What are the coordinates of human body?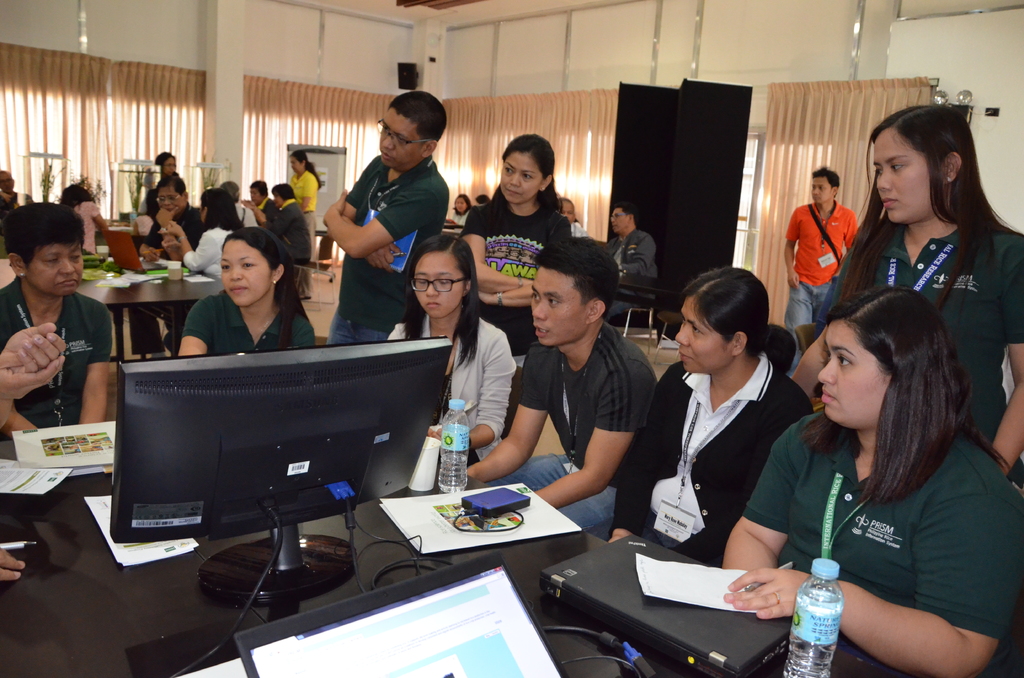
x1=7, y1=210, x2=111, y2=440.
